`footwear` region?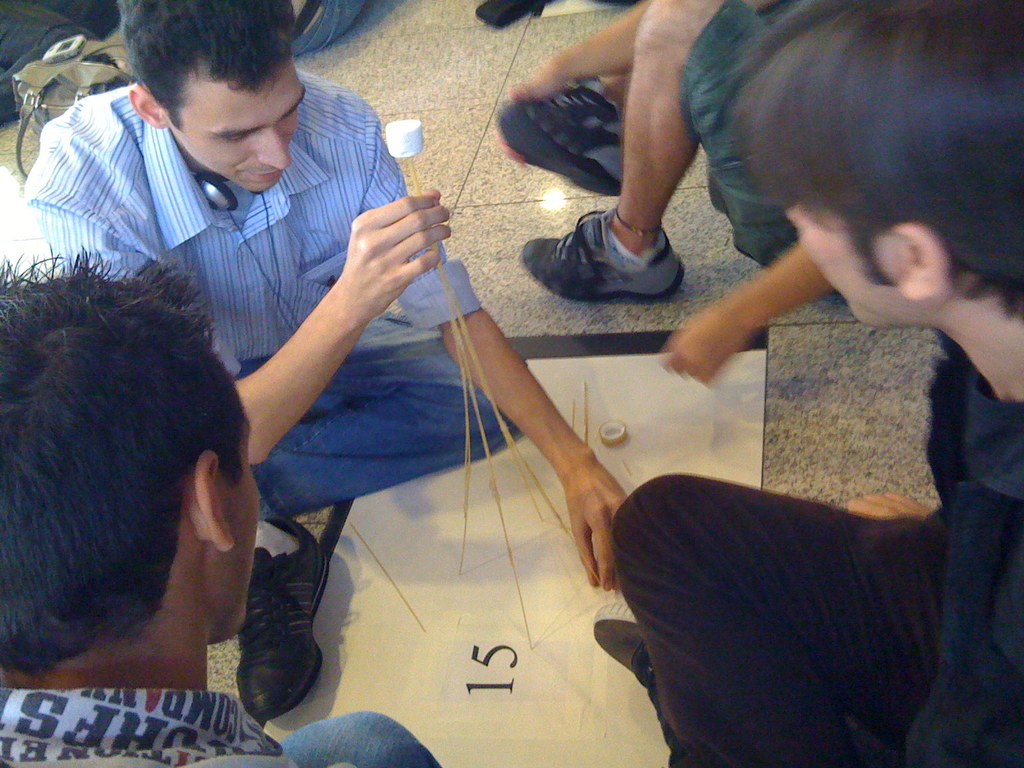
left=589, top=599, right=692, bottom=767
